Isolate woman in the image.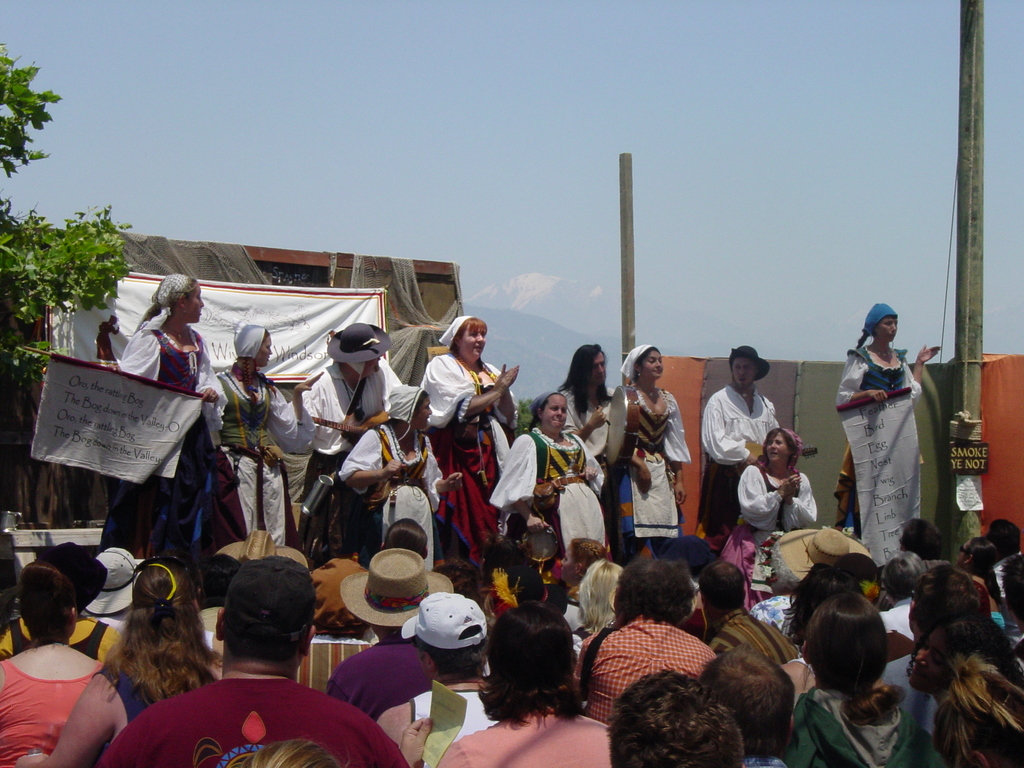
Isolated region: 334/383/468/573.
